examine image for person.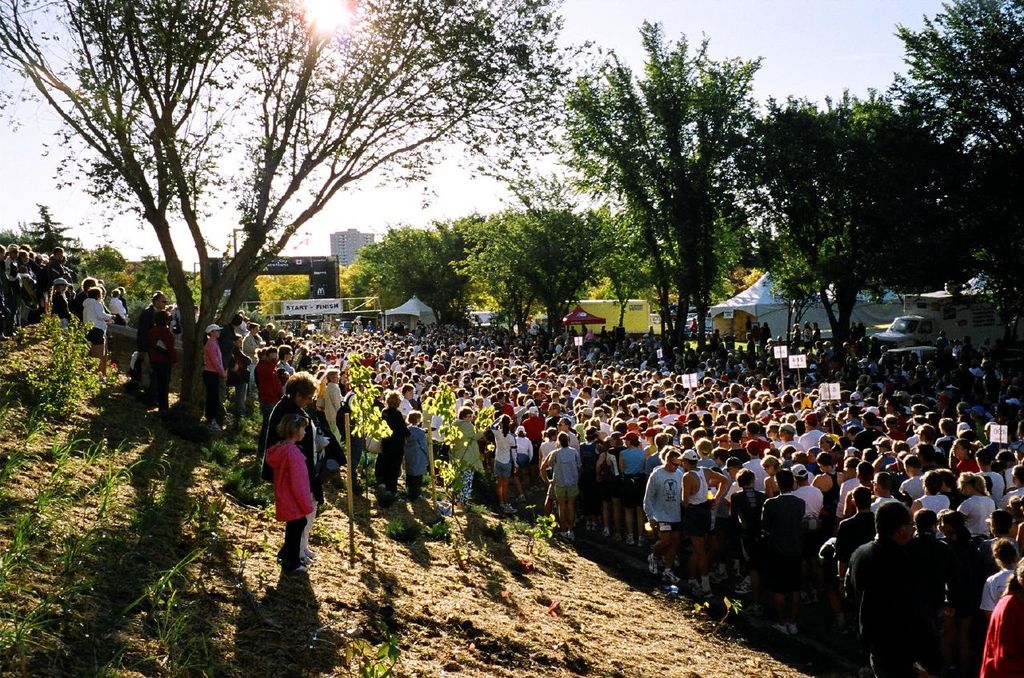
Examination result: 126, 284, 171, 392.
